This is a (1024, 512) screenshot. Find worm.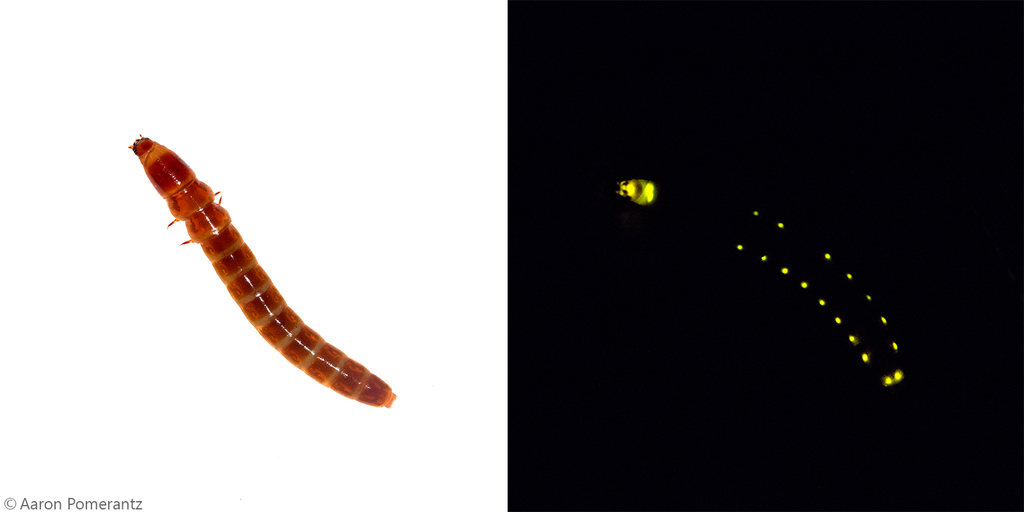
Bounding box: 125:132:399:411.
